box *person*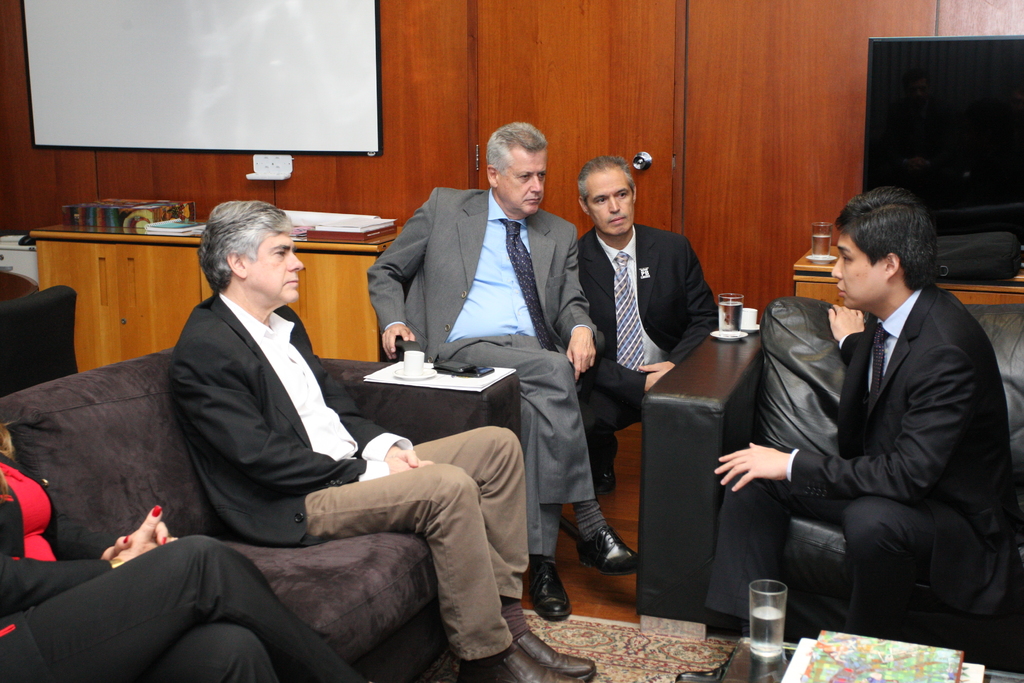
rect(0, 406, 372, 682)
